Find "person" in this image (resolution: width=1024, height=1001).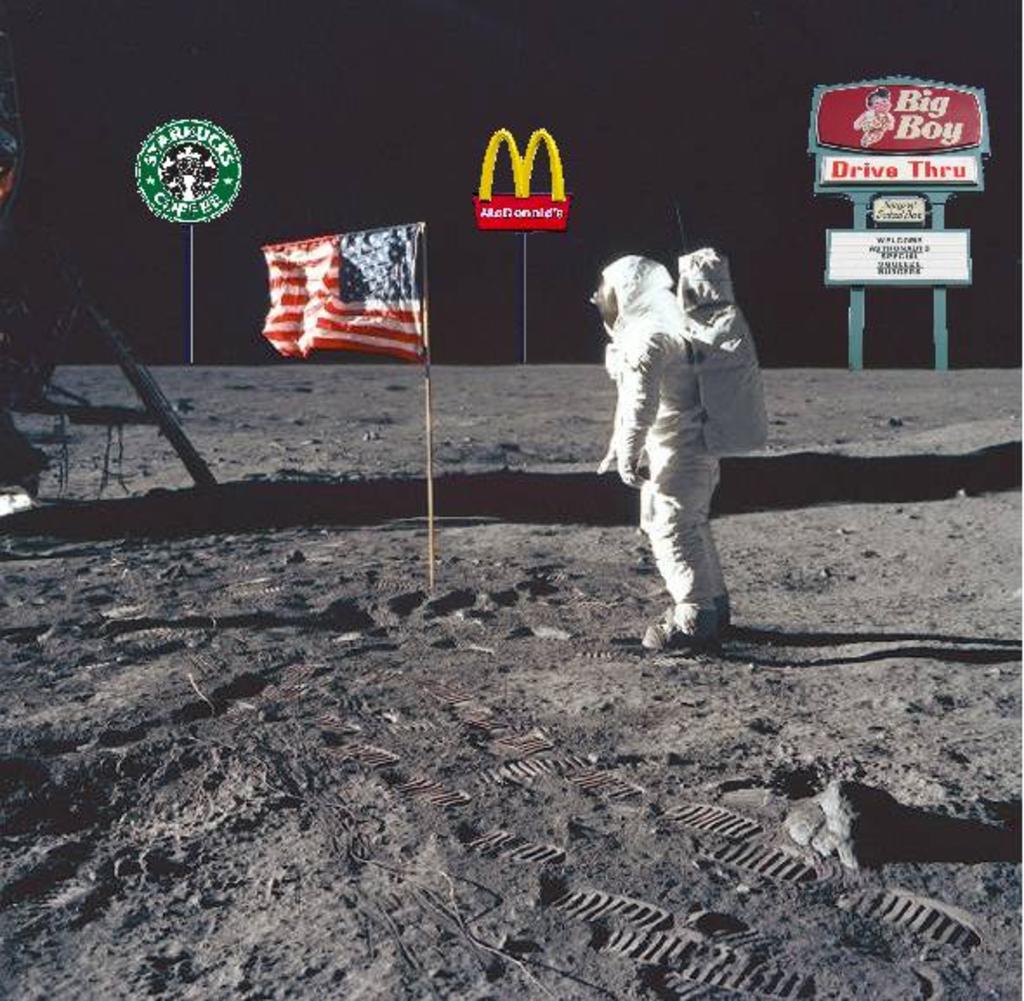
BBox(585, 255, 731, 652).
